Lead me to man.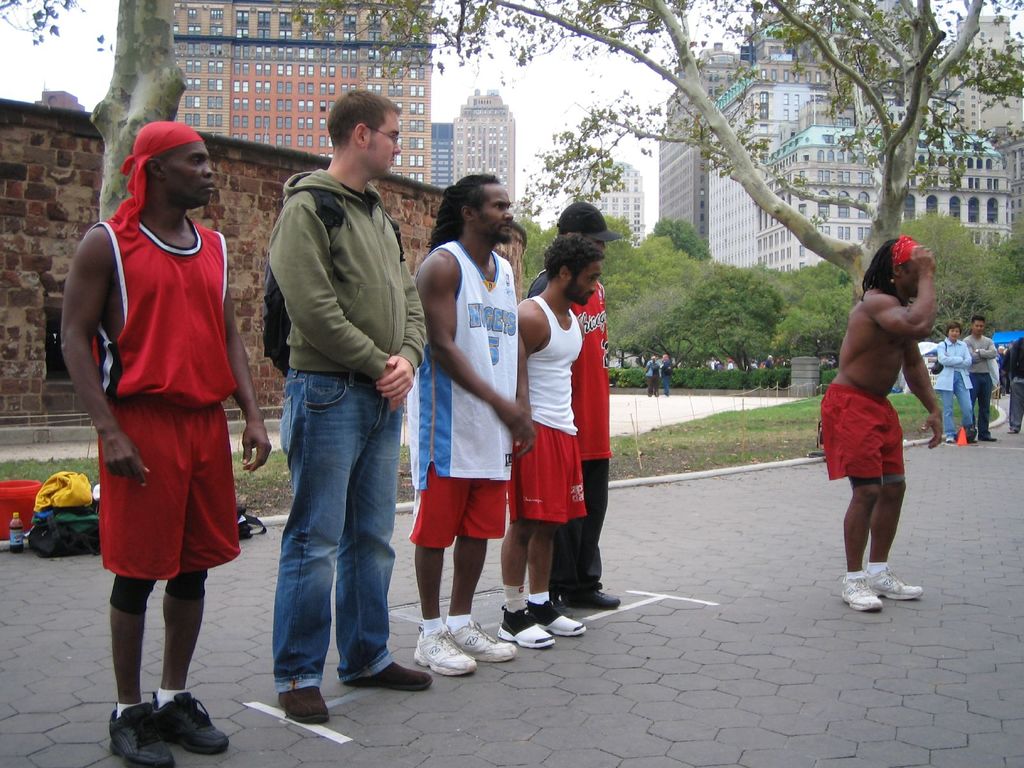
Lead to pyautogui.locateOnScreen(823, 235, 936, 603).
